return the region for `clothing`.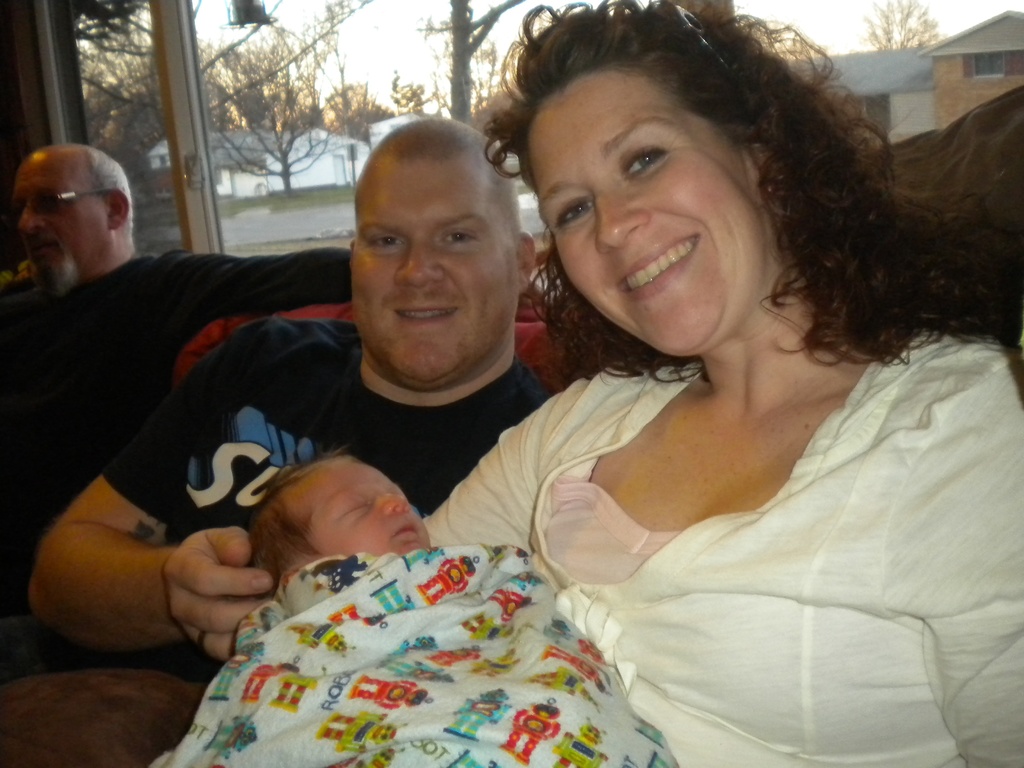
{"left": 462, "top": 286, "right": 996, "bottom": 729}.
